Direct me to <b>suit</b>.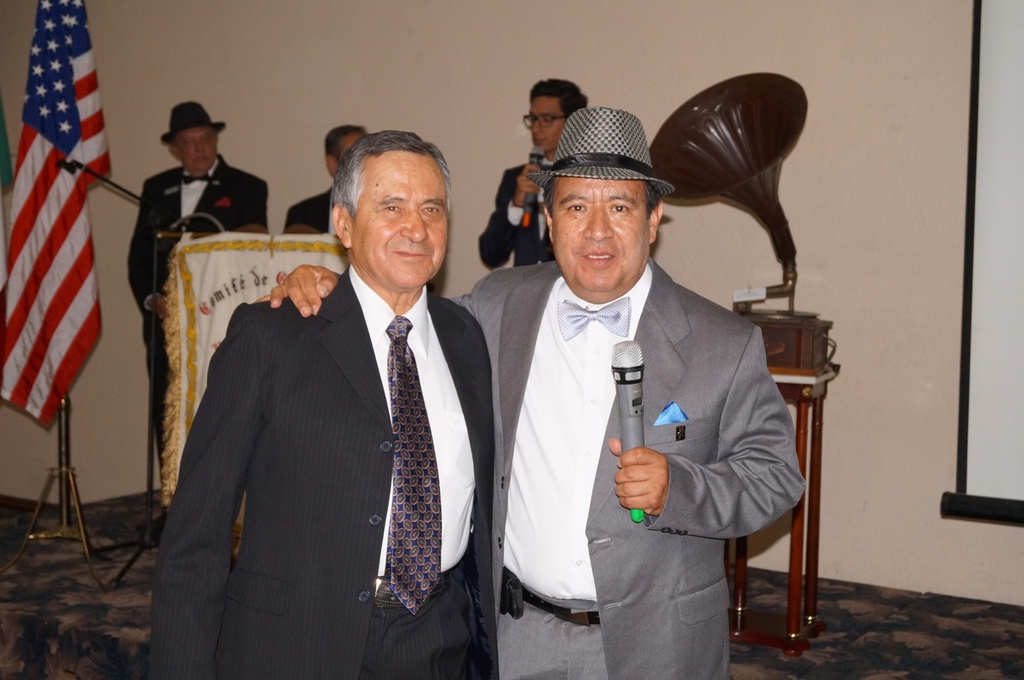
Direction: <box>479,152,552,276</box>.
